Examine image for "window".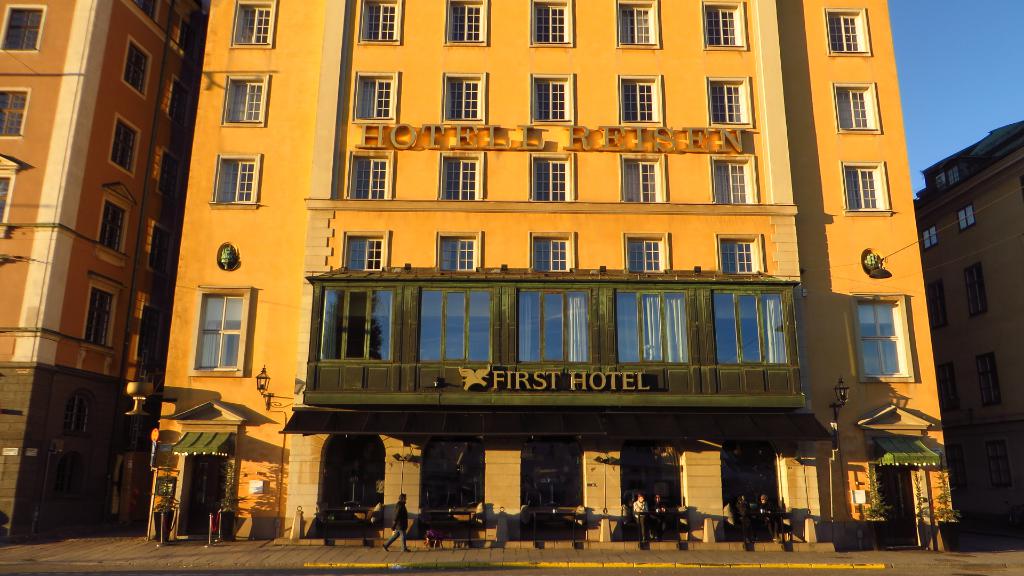
Examination result: [529, 72, 582, 125].
